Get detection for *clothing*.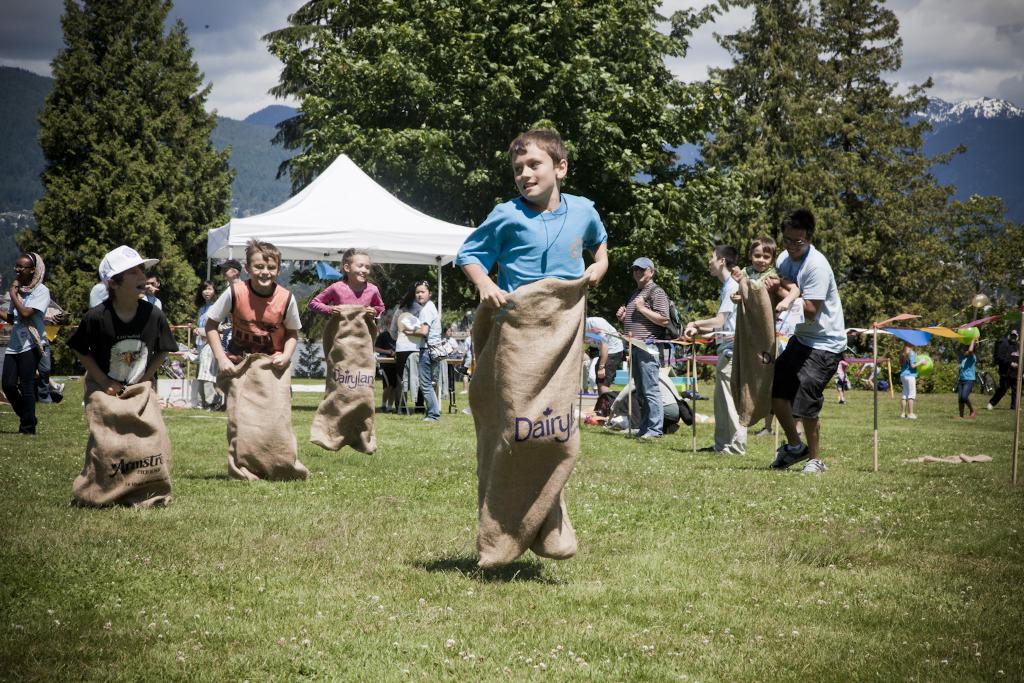
Detection: (x1=225, y1=313, x2=234, y2=347).
